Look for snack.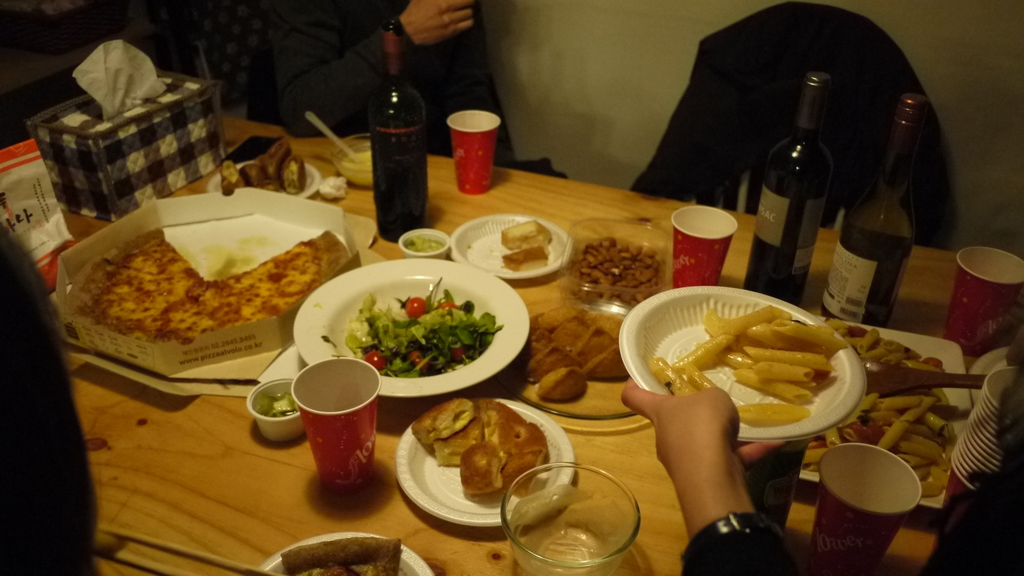
Found: Rect(86, 235, 342, 344).
